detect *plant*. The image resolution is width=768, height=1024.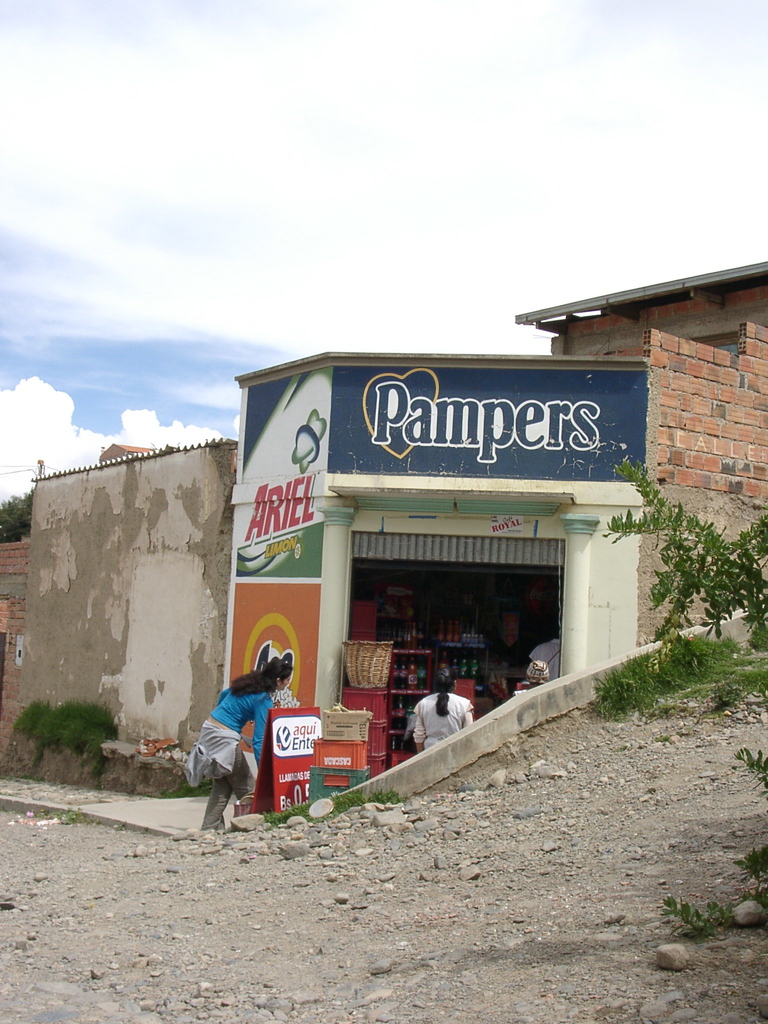
bbox(659, 893, 730, 946).
